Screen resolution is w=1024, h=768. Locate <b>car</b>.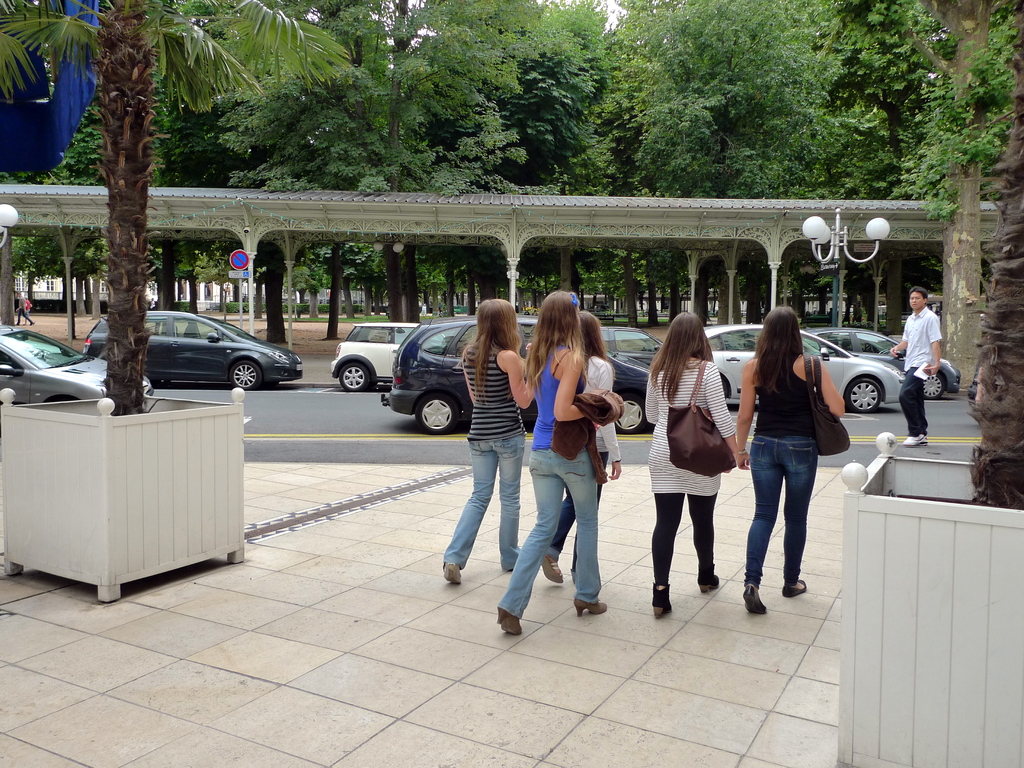
376, 318, 739, 431.
